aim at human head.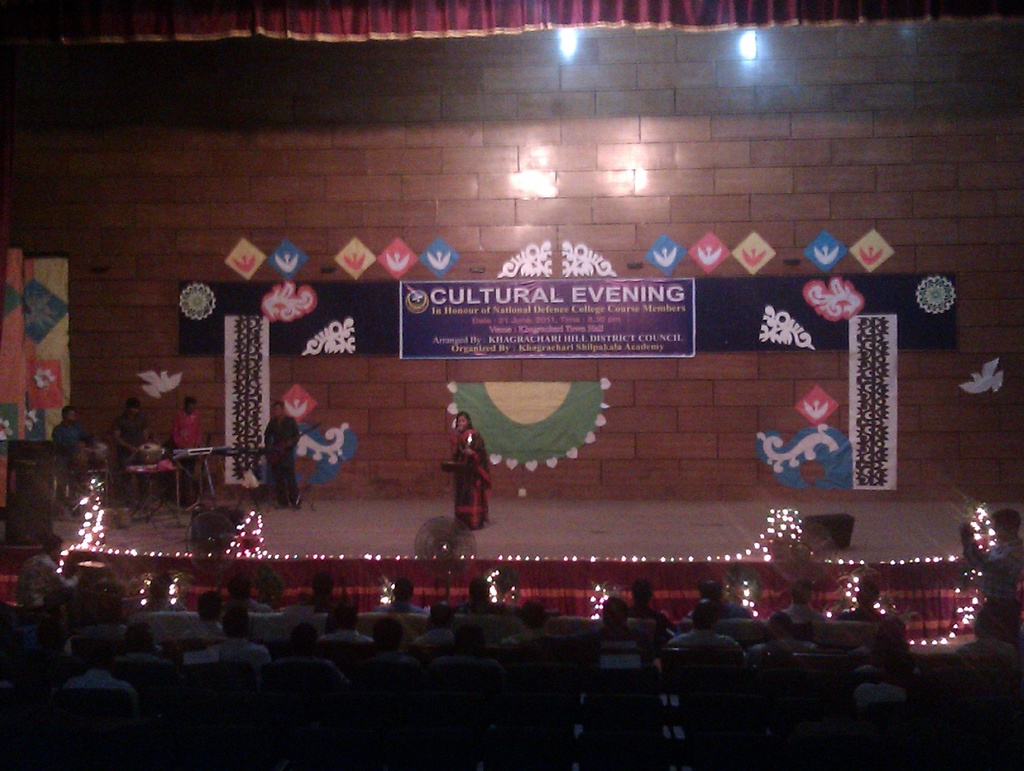
Aimed at (x1=83, y1=638, x2=115, y2=674).
